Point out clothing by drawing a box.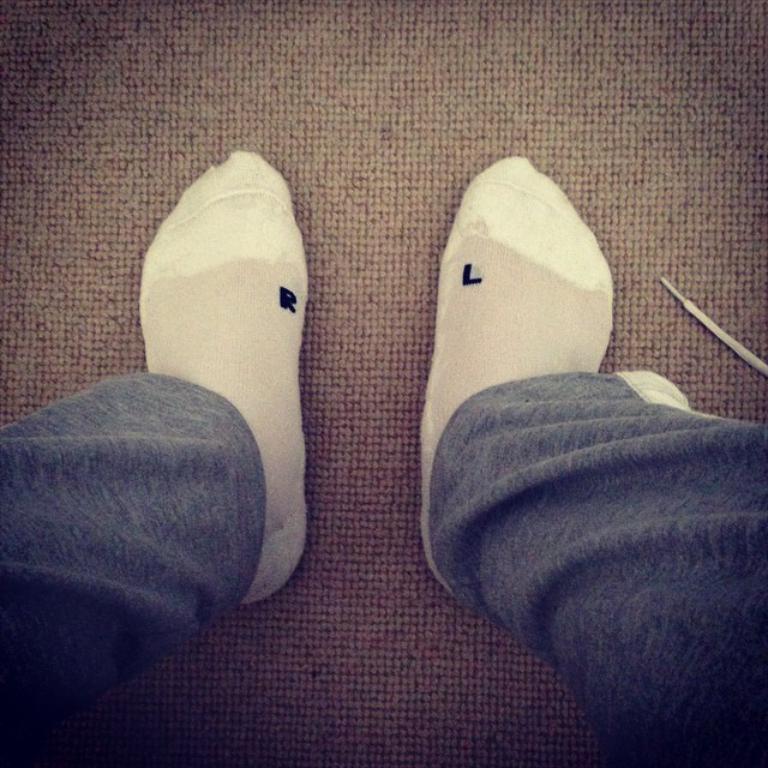
crop(142, 145, 317, 611).
